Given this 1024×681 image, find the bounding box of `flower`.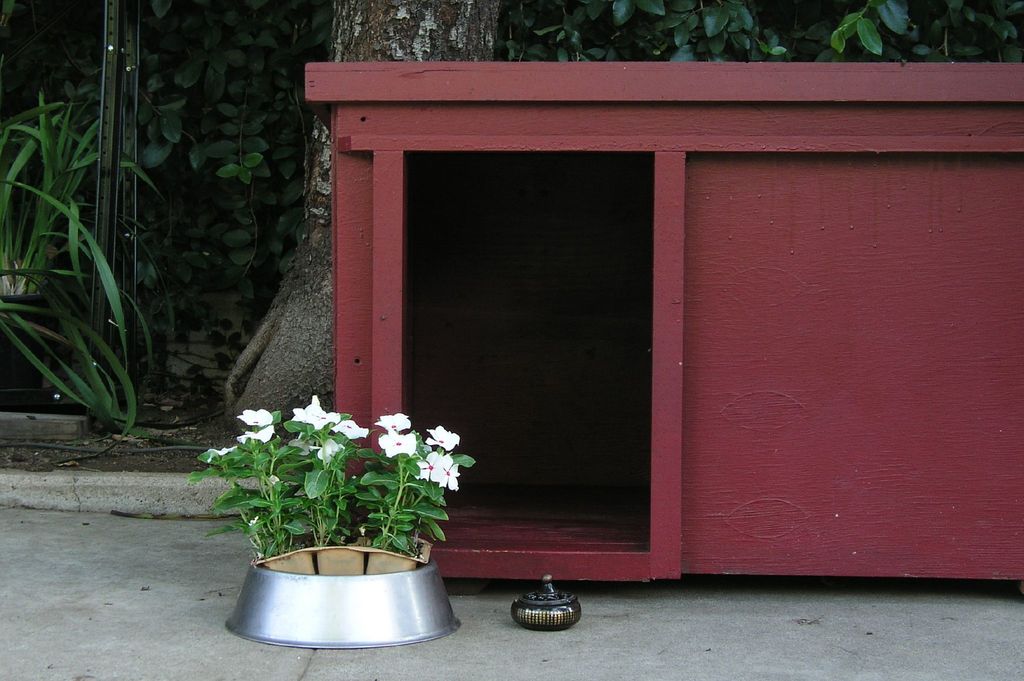
(left=331, top=420, right=368, bottom=440).
